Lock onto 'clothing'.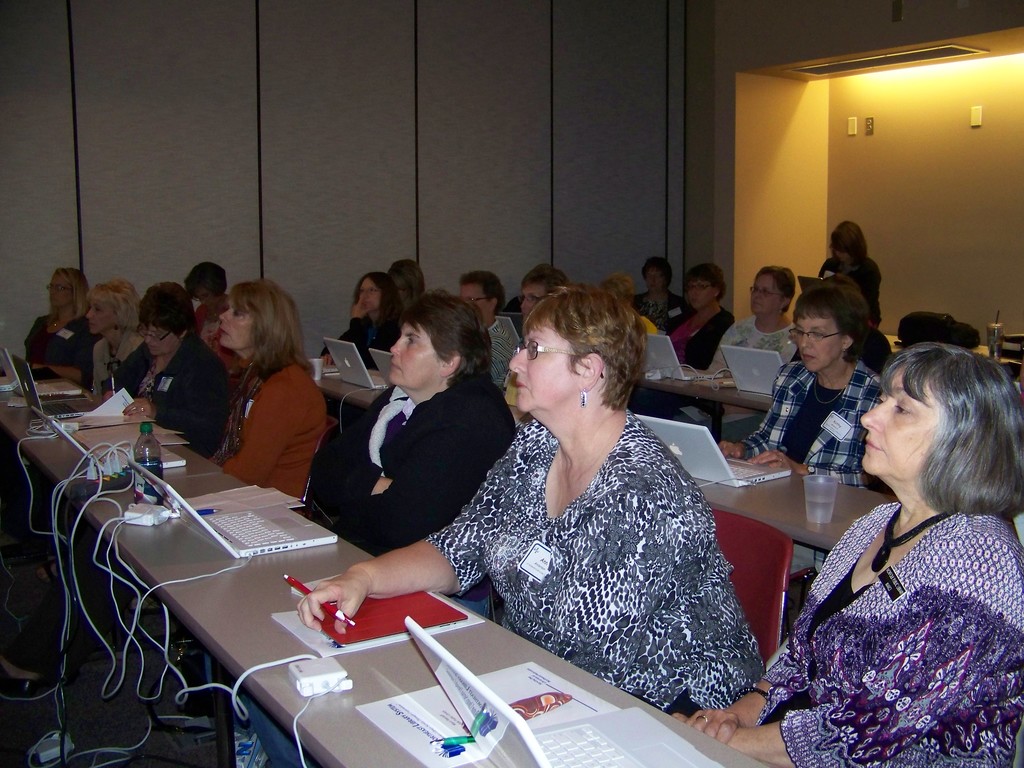
Locked: bbox(664, 301, 724, 384).
